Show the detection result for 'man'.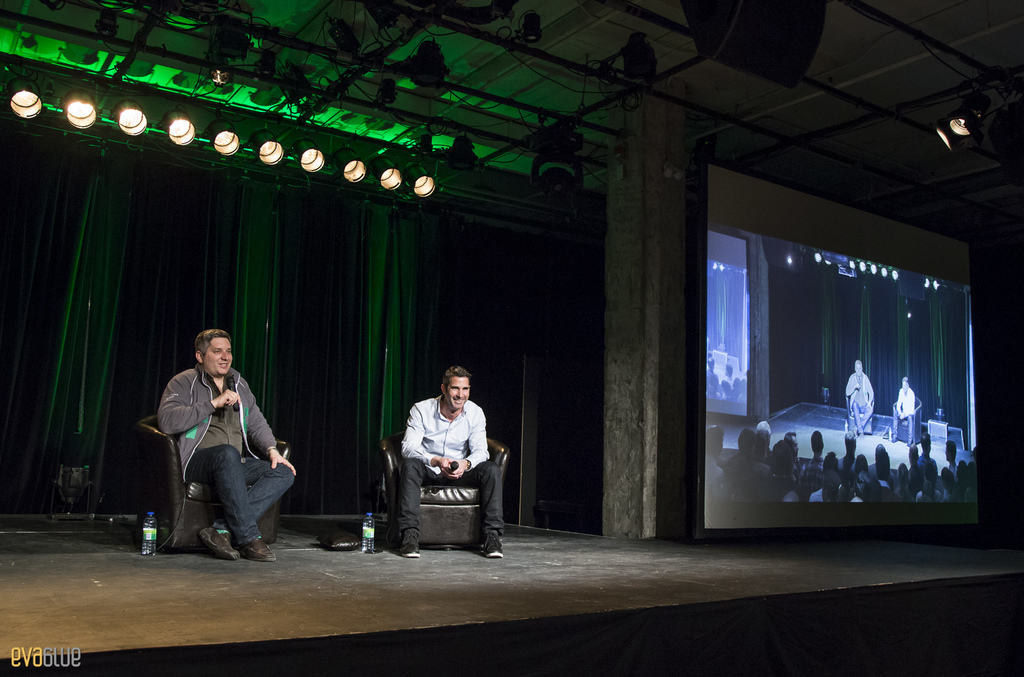
BBox(153, 327, 298, 566).
